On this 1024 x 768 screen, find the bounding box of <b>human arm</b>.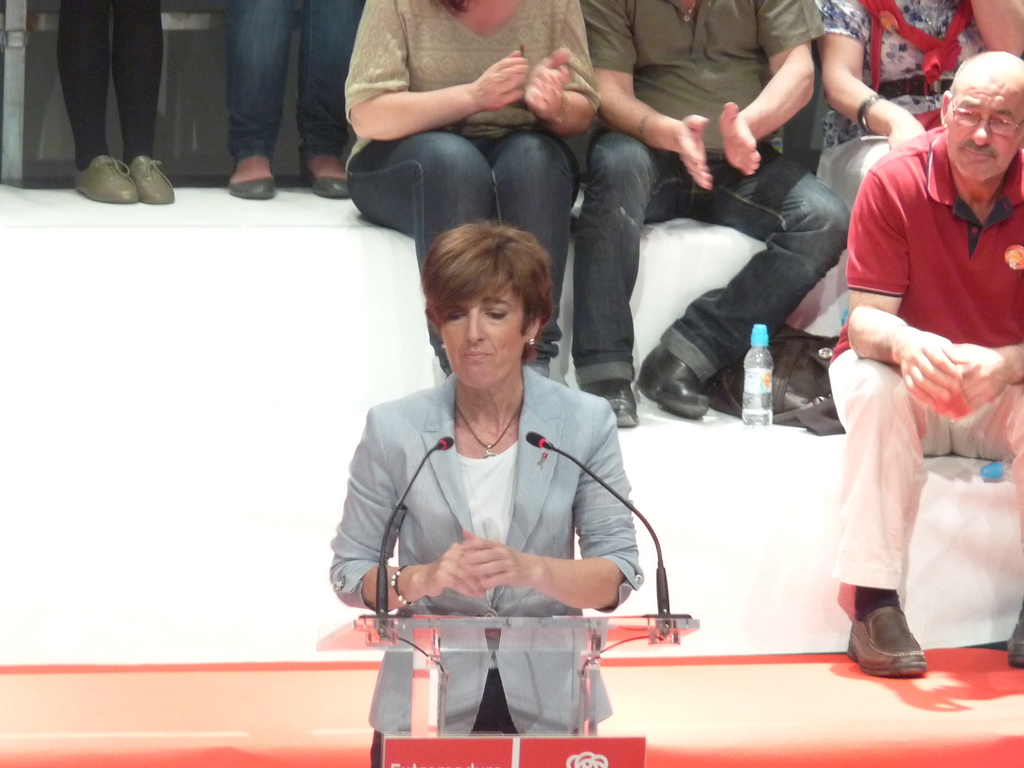
Bounding box: [left=843, top=168, right=961, bottom=407].
